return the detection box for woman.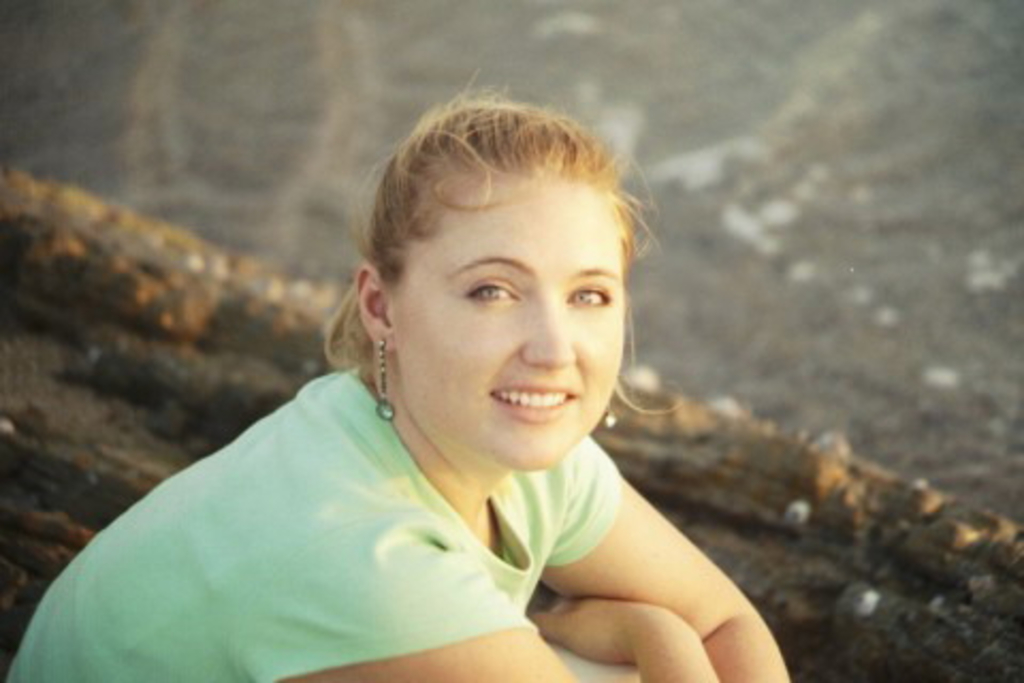
60,100,779,682.
